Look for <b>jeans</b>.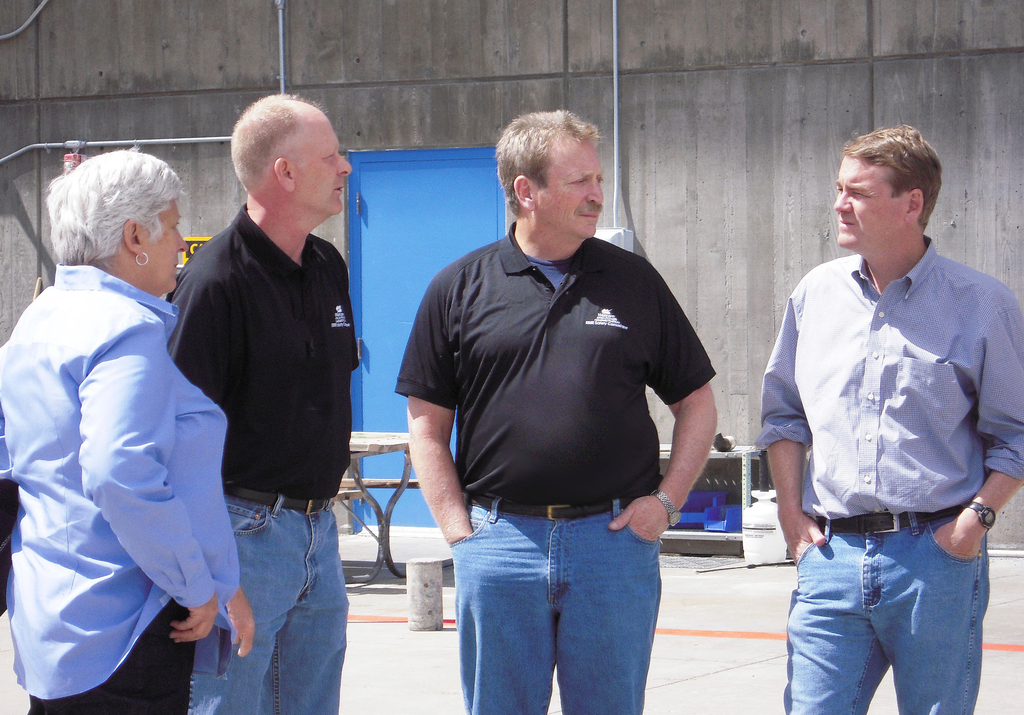
Found: 29/602/196/714.
